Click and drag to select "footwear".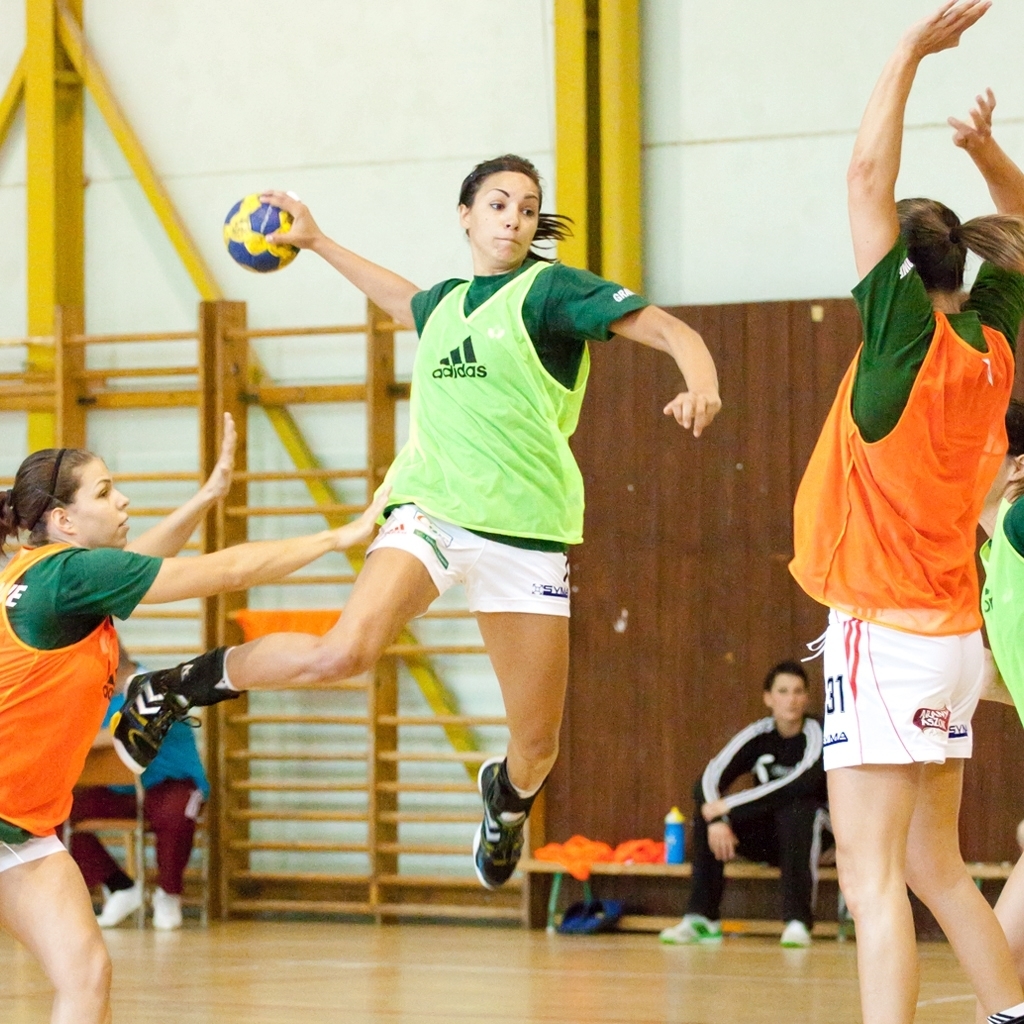
Selection: (x1=114, y1=666, x2=208, y2=781).
